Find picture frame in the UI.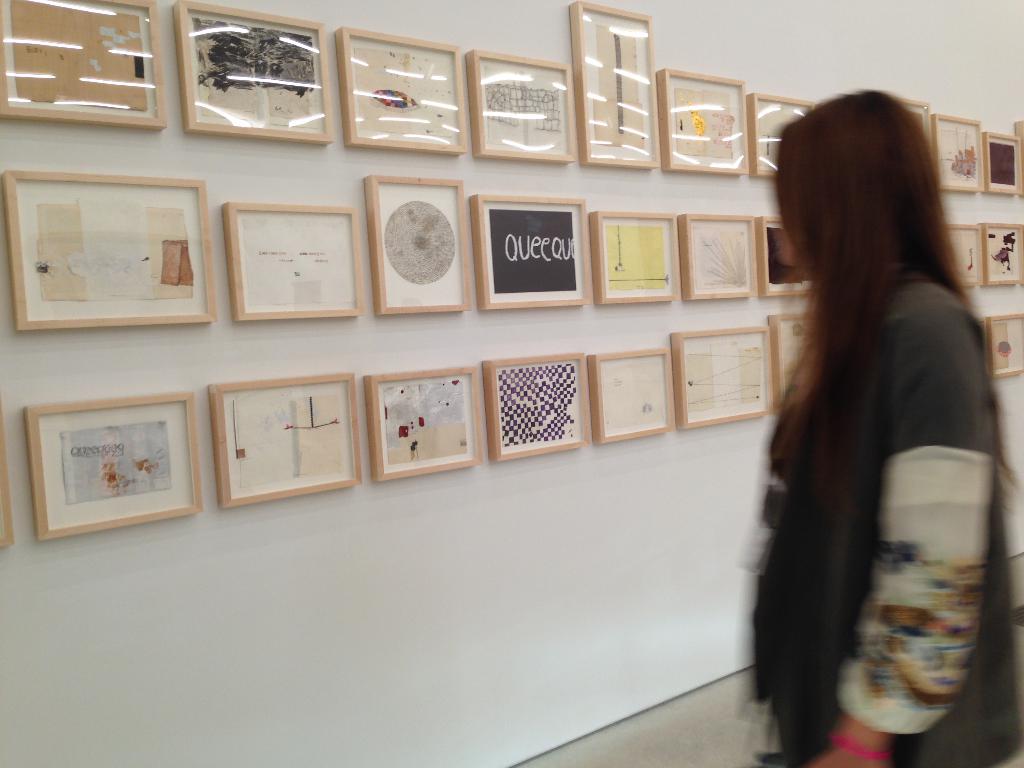
UI element at bbox(671, 323, 769, 428).
